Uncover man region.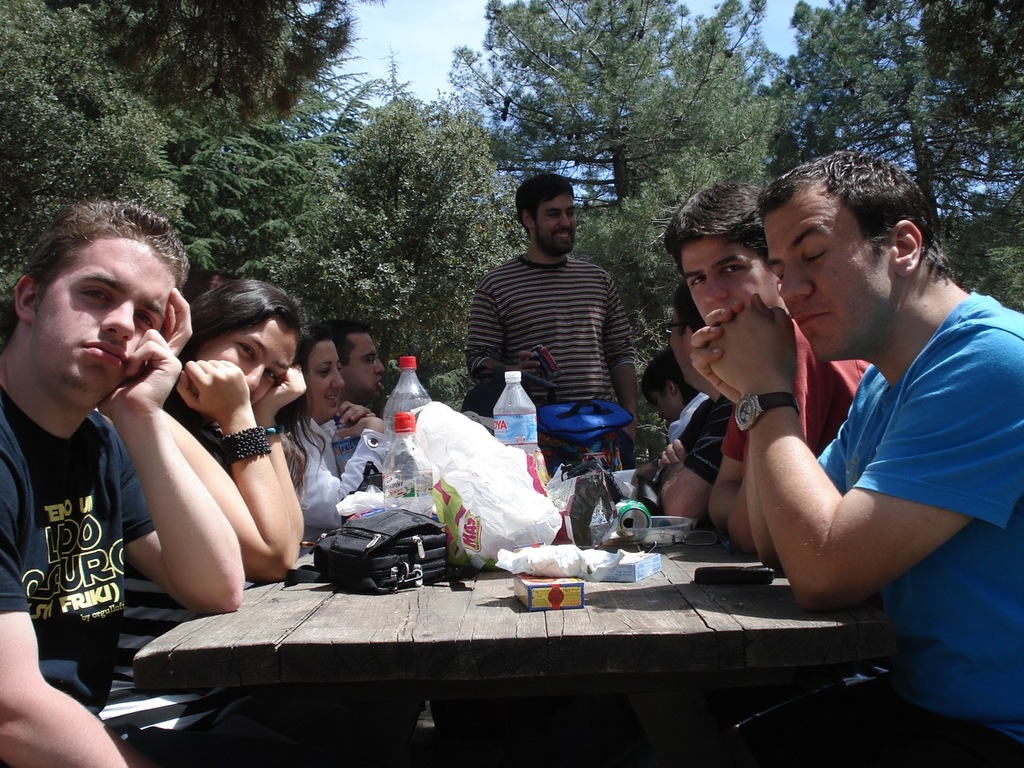
Uncovered: left=651, top=280, right=734, bottom=528.
